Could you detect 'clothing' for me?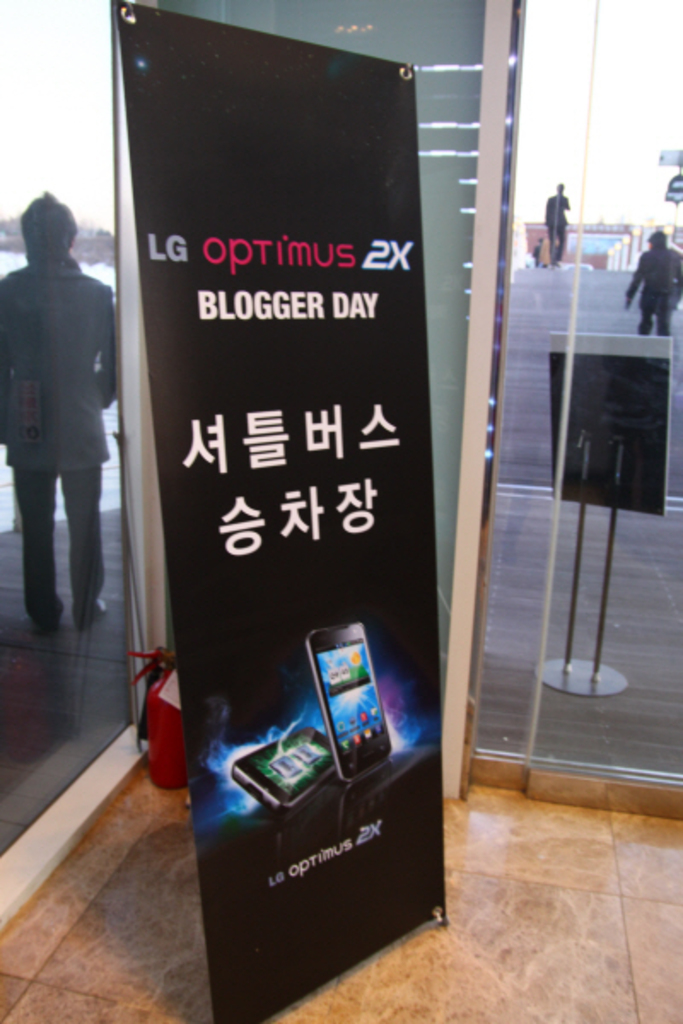
Detection result: 3:172:121:630.
